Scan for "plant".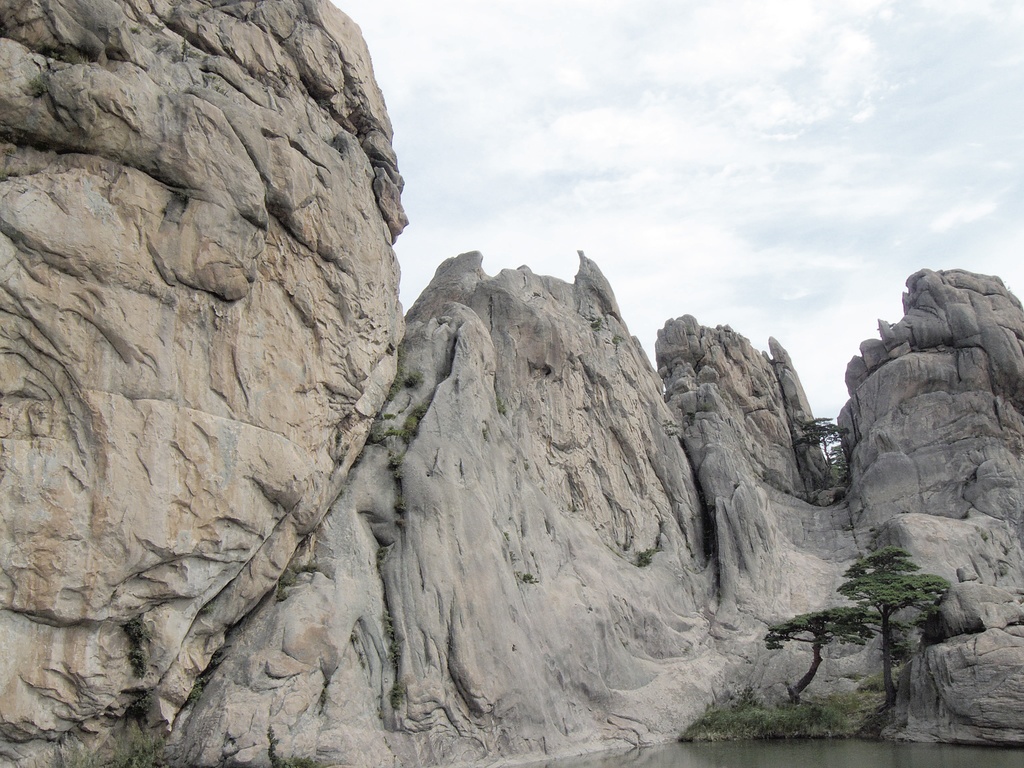
Scan result: l=612, t=332, r=625, b=344.
